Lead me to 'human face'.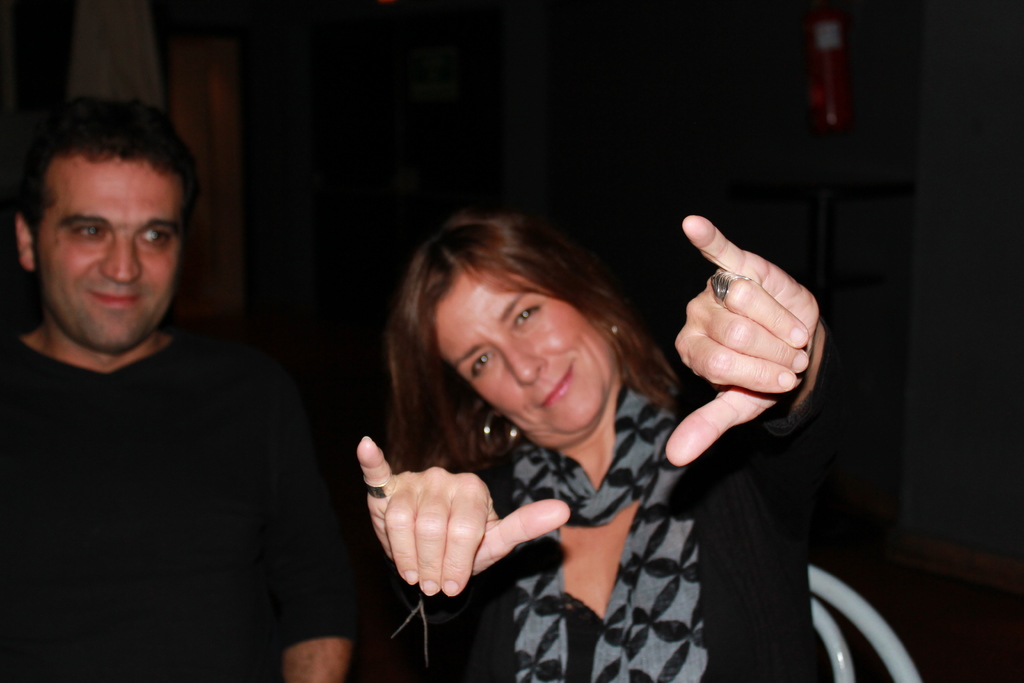
Lead to <box>42,152,183,358</box>.
